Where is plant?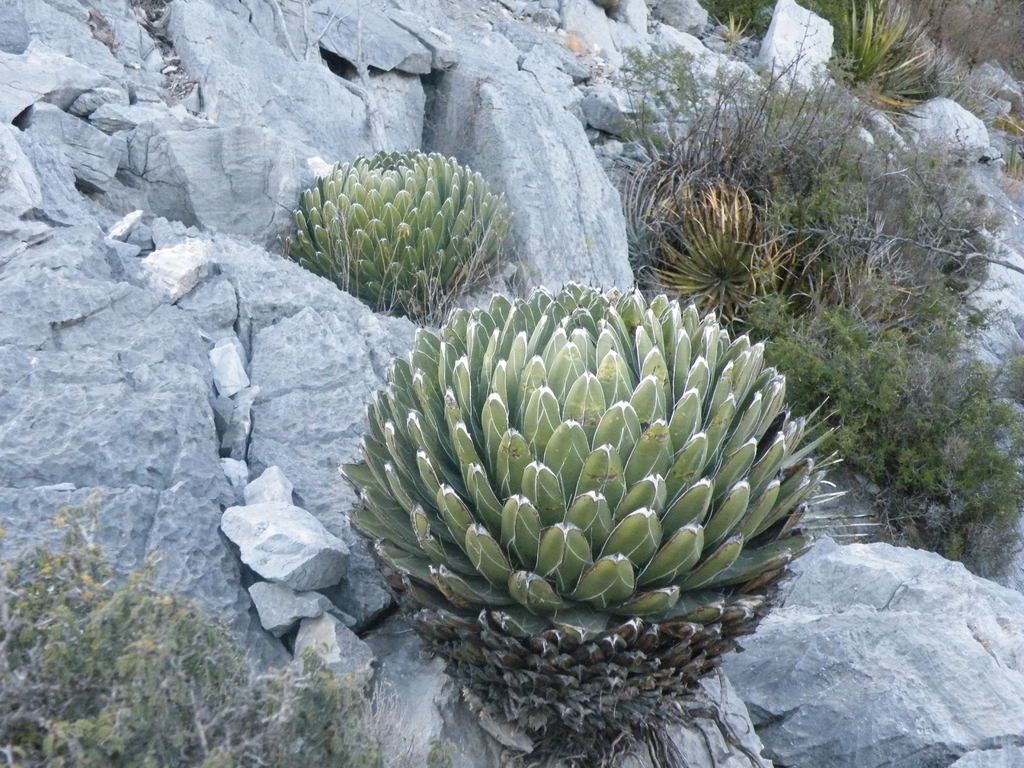
bbox=(592, 1, 1023, 590).
